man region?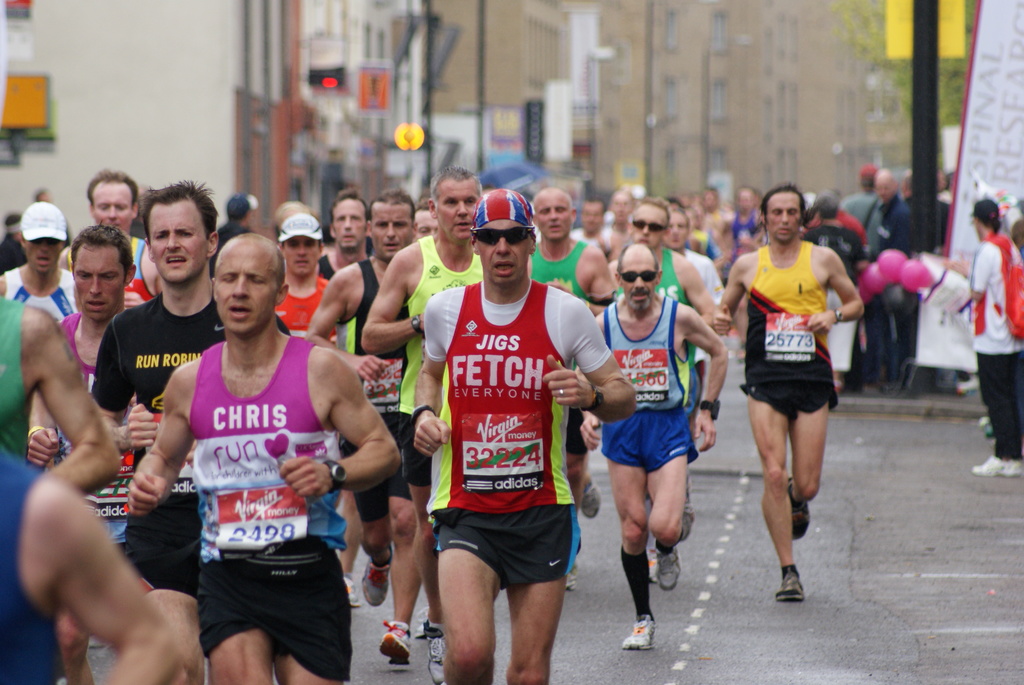
713/188/862/610
